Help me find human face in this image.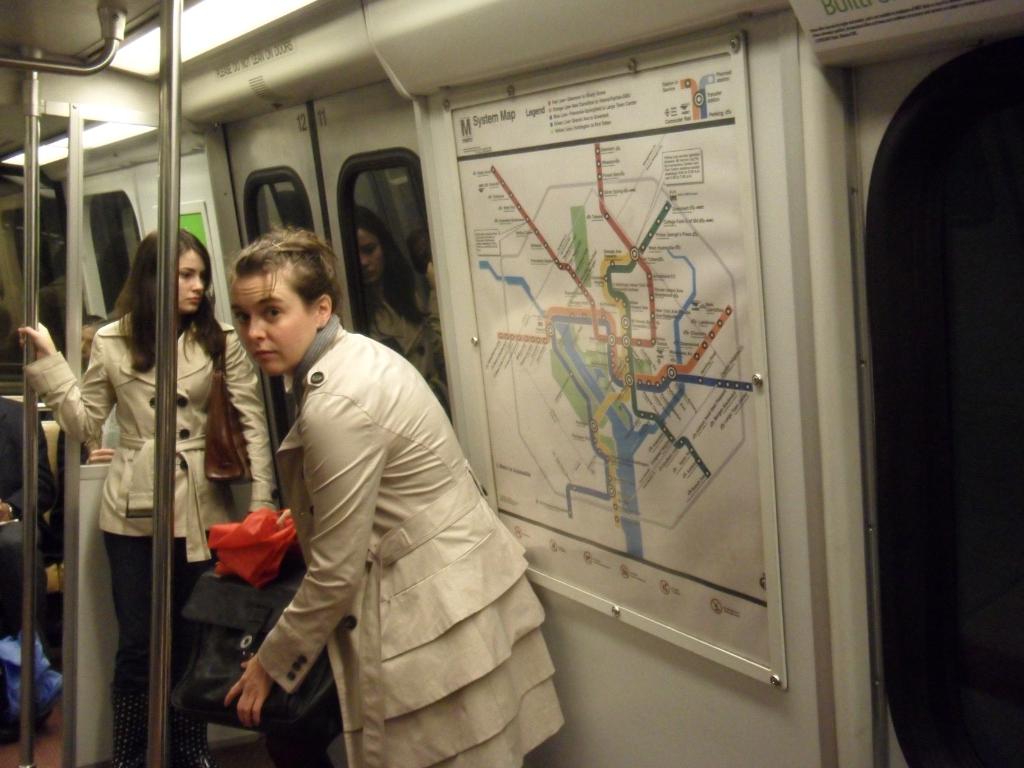
Found it: <region>223, 264, 319, 380</region>.
